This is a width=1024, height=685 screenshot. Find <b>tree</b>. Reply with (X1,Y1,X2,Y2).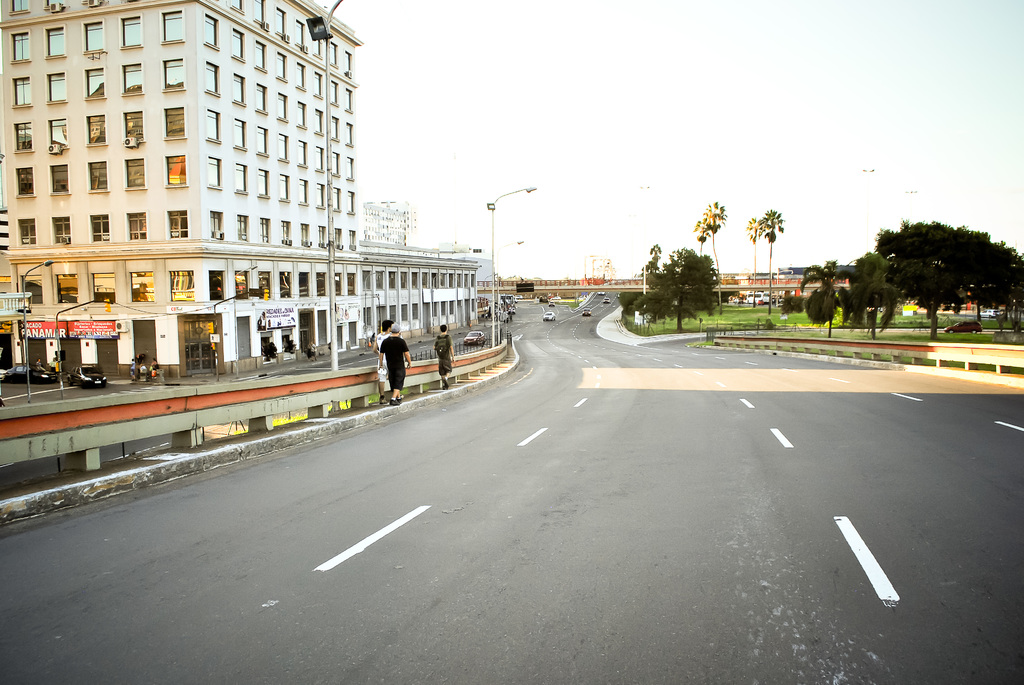
(692,215,705,251).
